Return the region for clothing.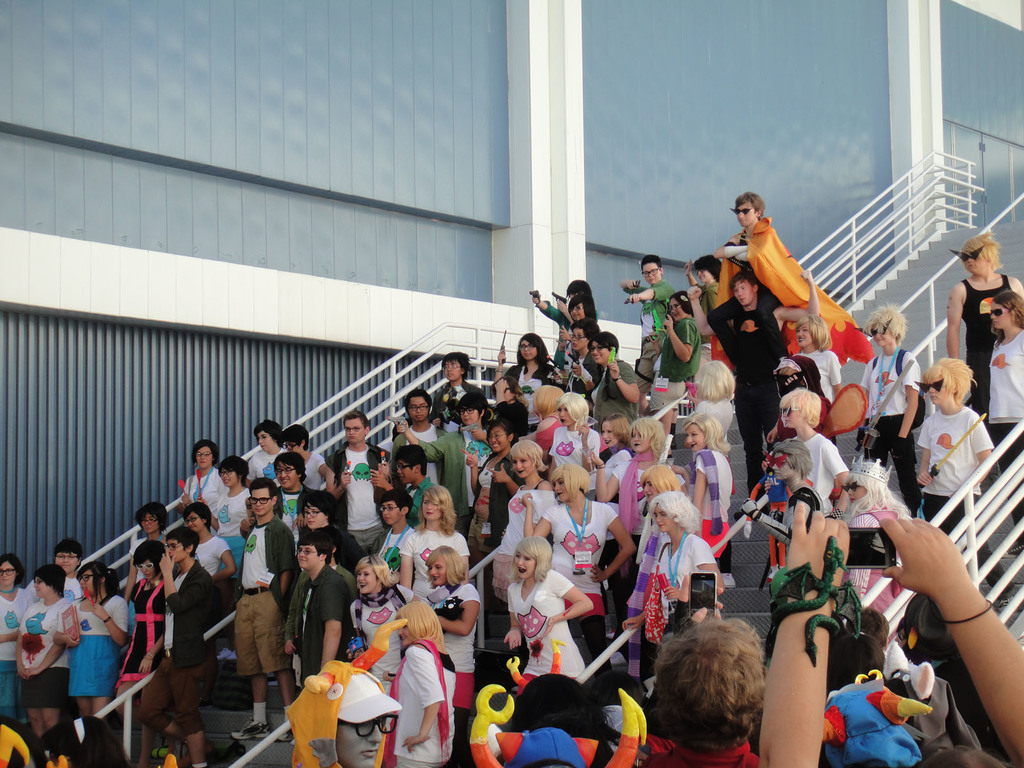
0:589:25:717.
